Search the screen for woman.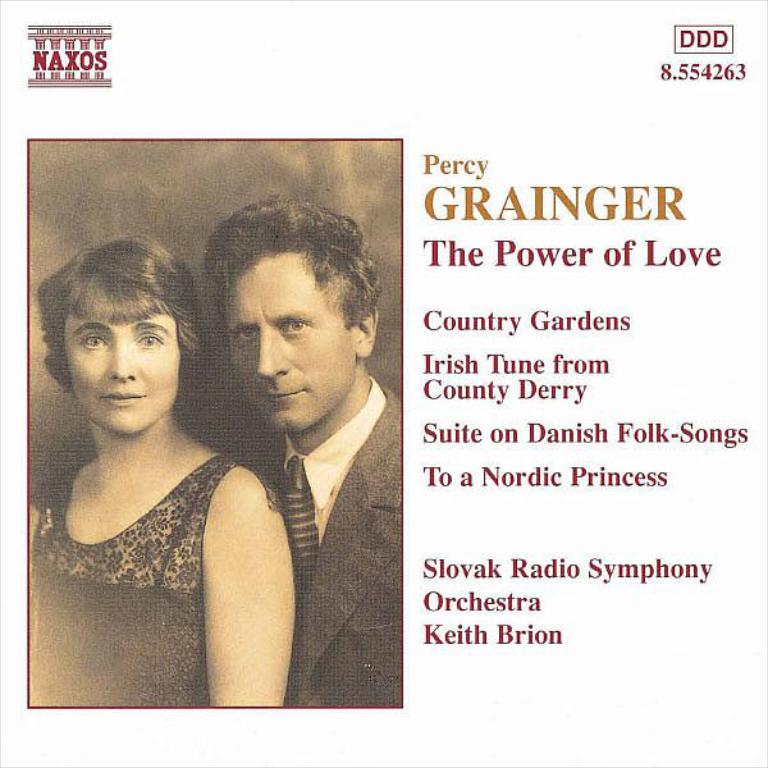
Found at region(35, 210, 323, 691).
